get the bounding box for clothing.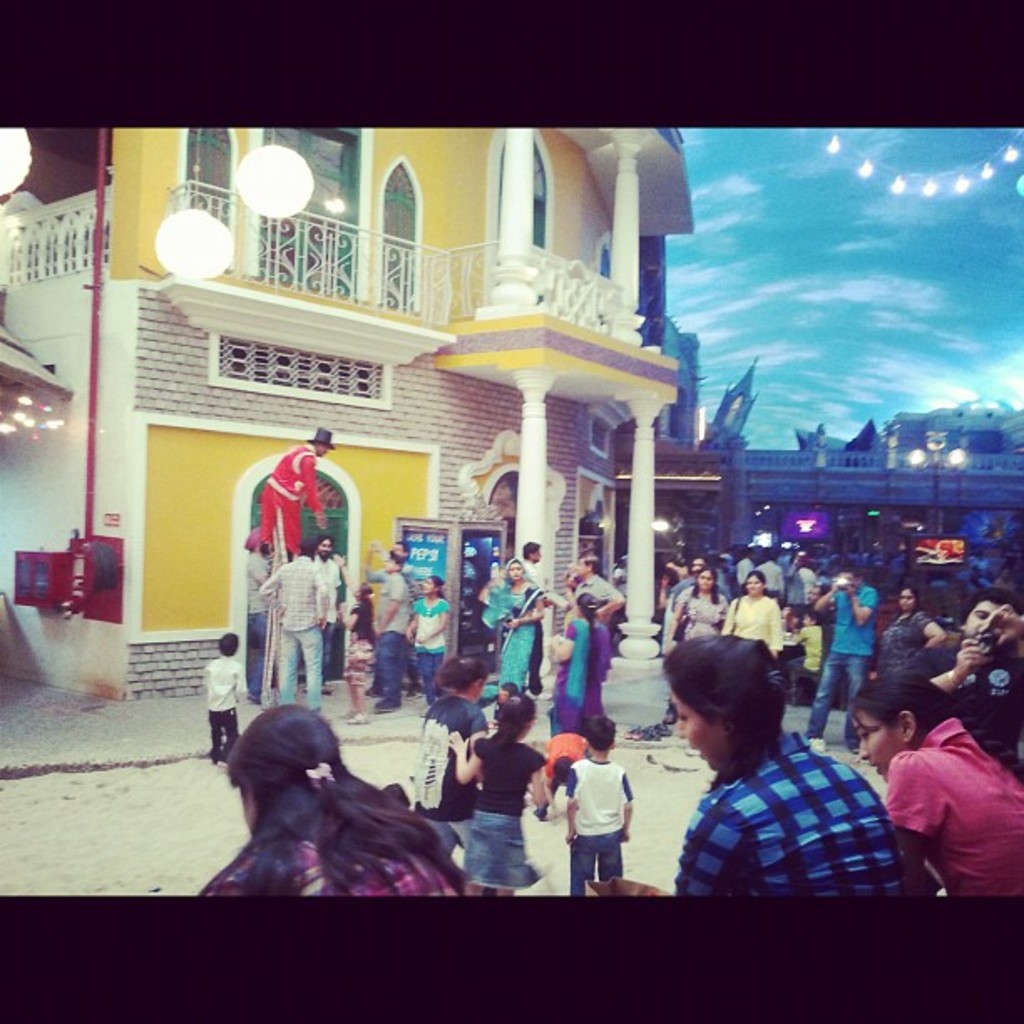
375 574 412 713.
